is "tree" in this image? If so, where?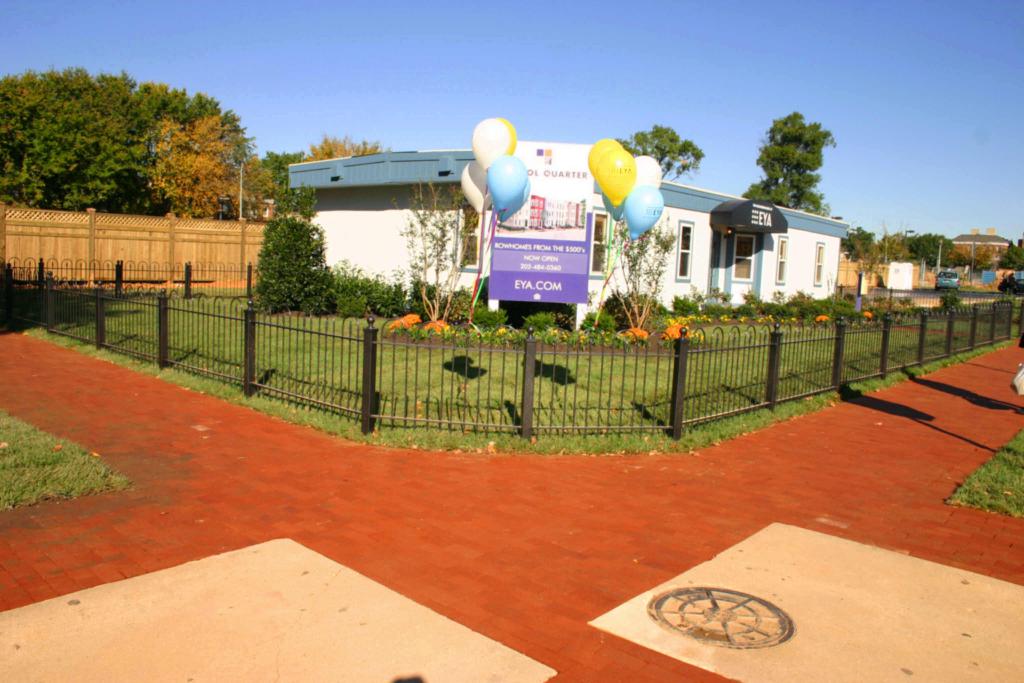
Yes, at <region>311, 131, 383, 162</region>.
